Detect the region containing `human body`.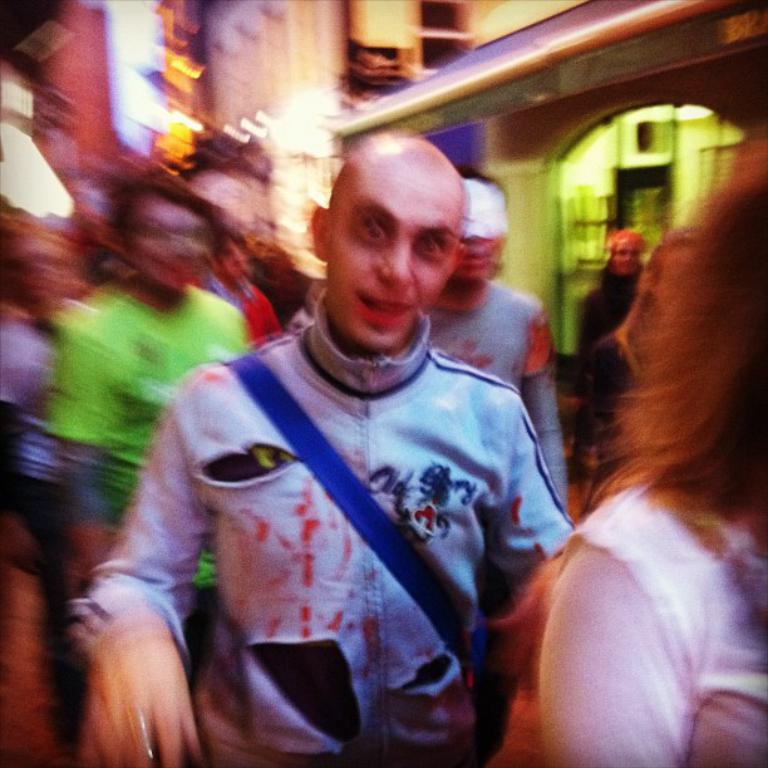
(x1=517, y1=125, x2=767, y2=767).
